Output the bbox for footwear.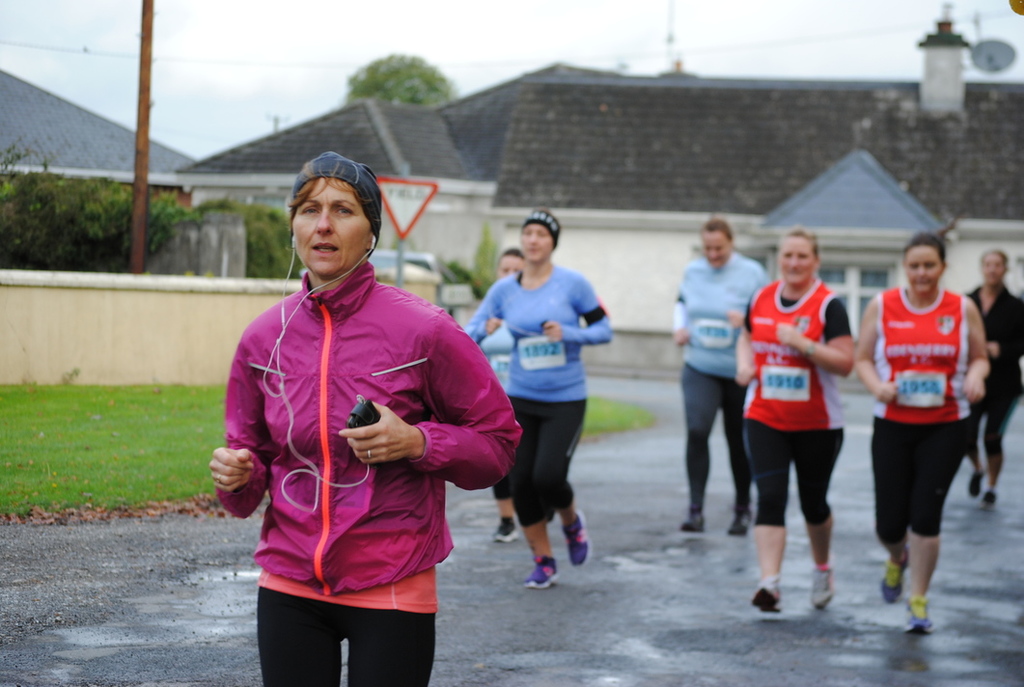
pyautogui.locateOnScreen(726, 509, 751, 537).
